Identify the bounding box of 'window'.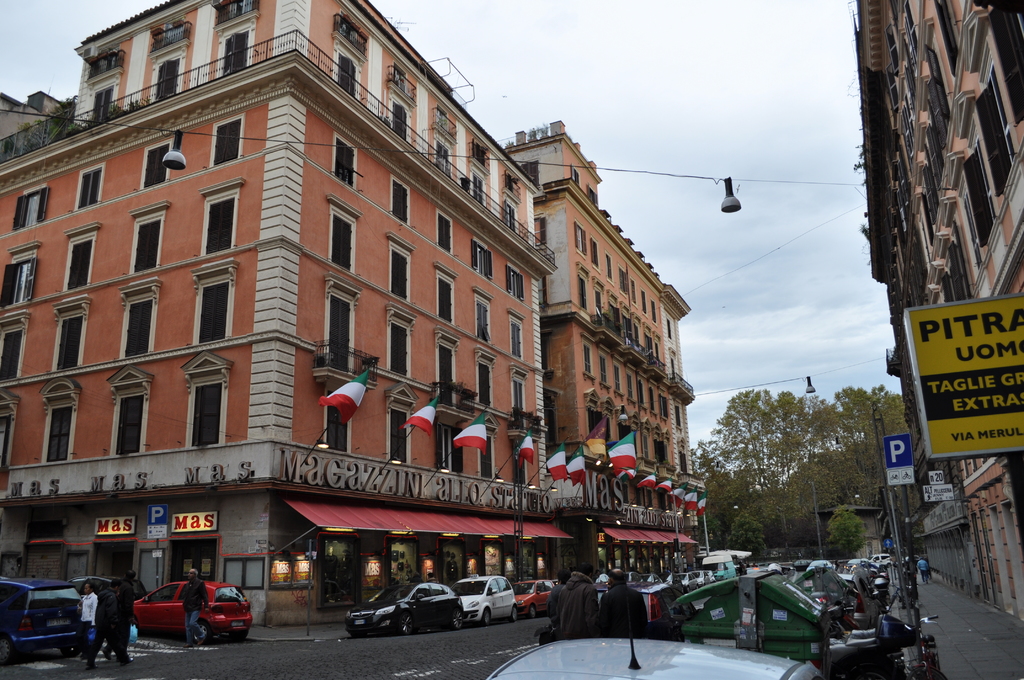
(943, 273, 954, 300).
